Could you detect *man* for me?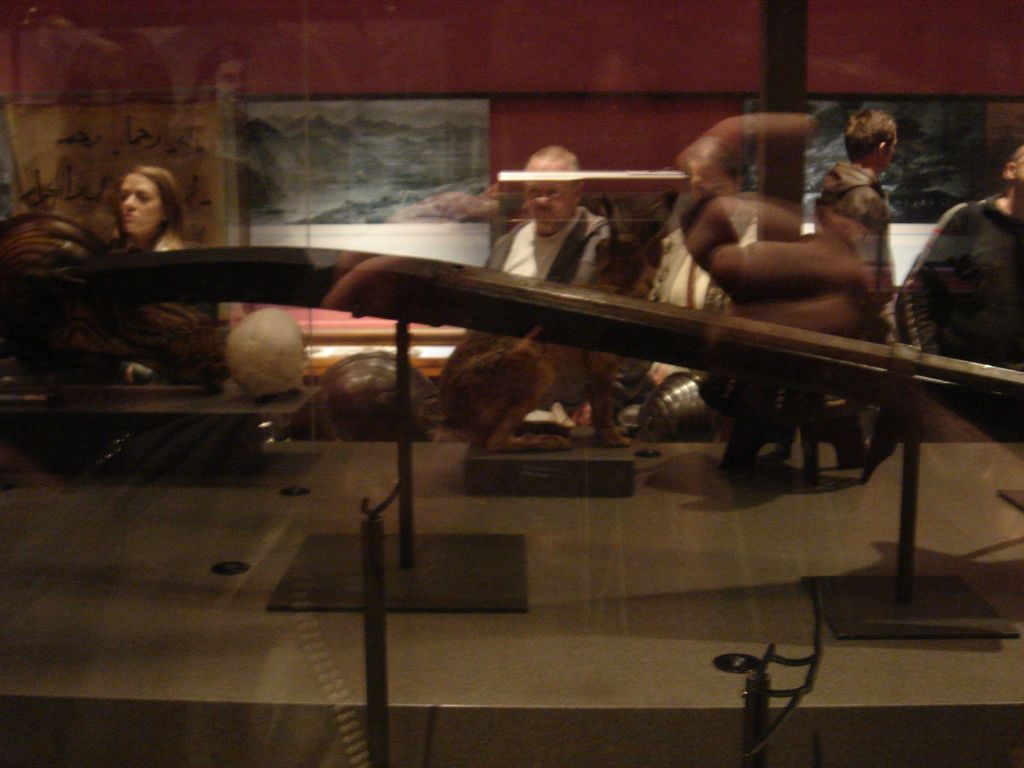
Detection result: l=481, t=147, r=636, b=306.
